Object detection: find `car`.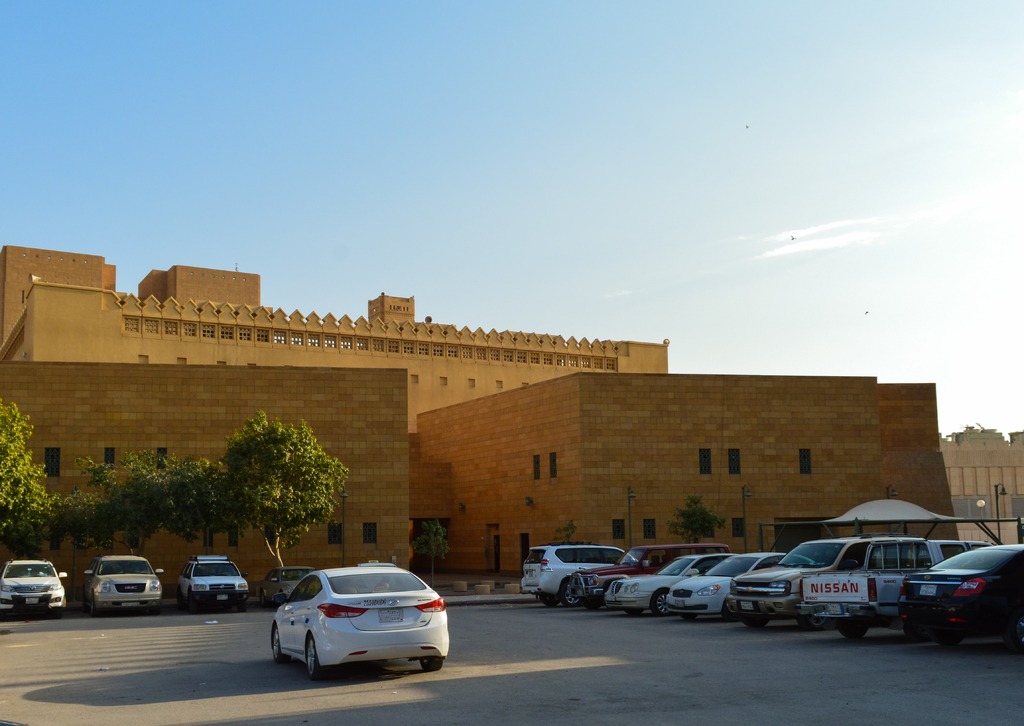
(259, 567, 457, 681).
